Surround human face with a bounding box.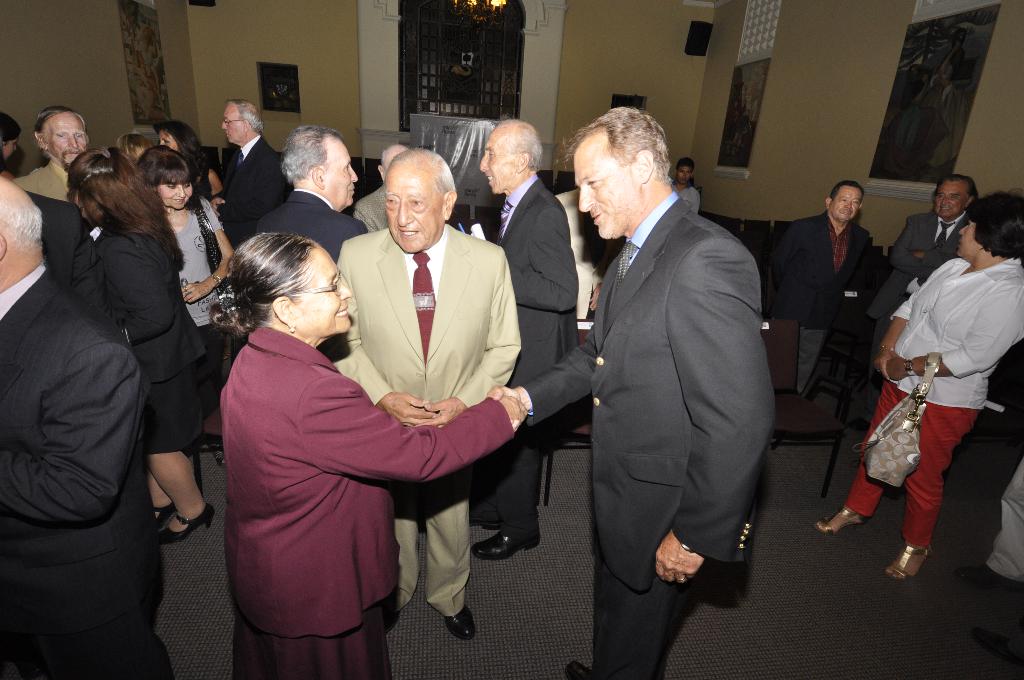
region(300, 252, 356, 335).
